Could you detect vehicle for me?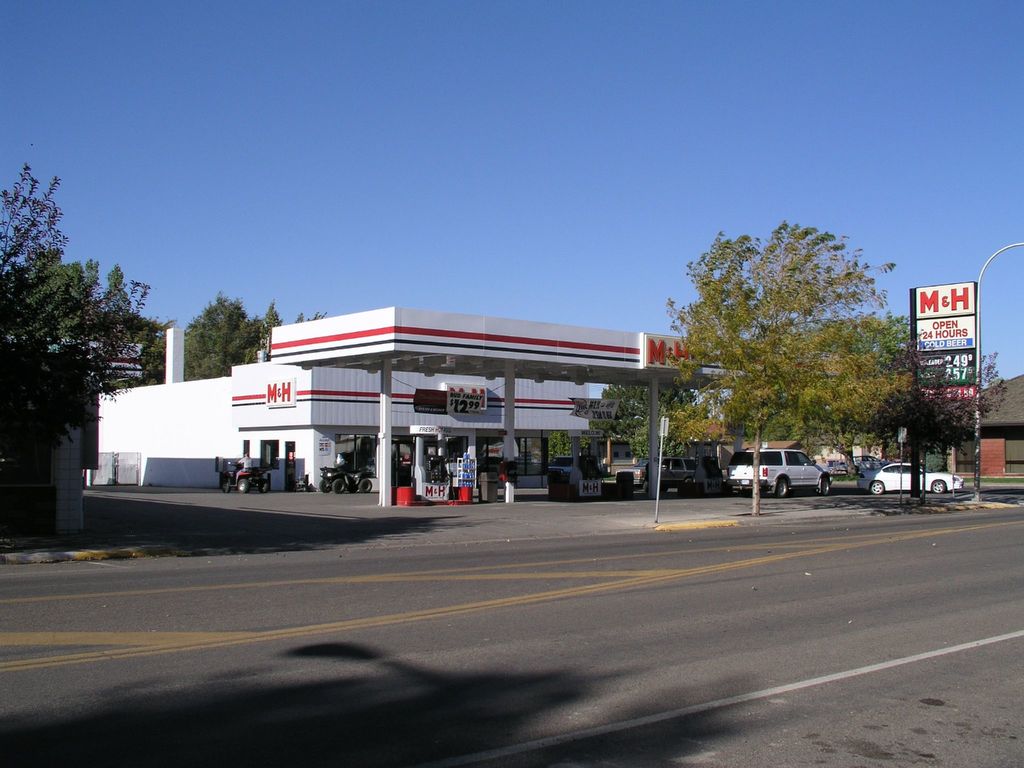
Detection result: [215,459,277,501].
